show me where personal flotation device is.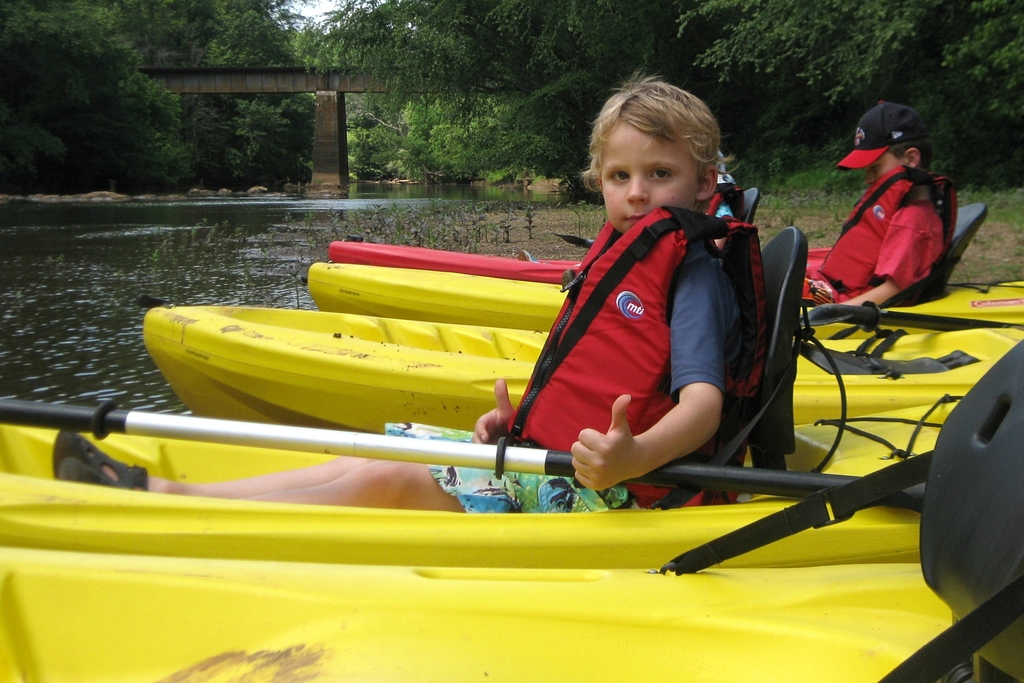
personal flotation device is at [705, 173, 749, 213].
